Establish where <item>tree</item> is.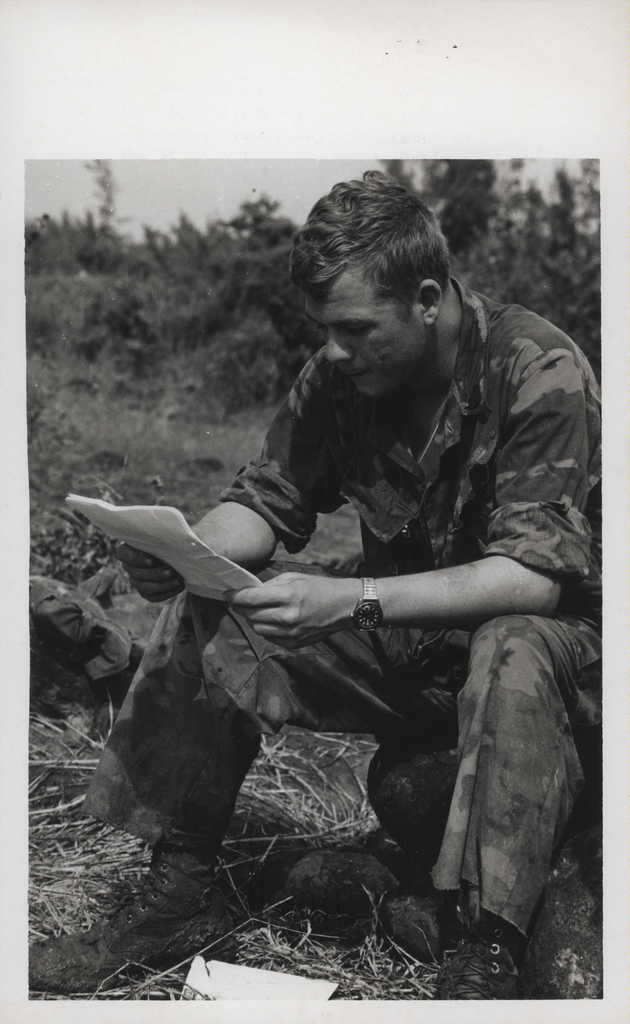
Established at BBox(80, 147, 146, 272).
